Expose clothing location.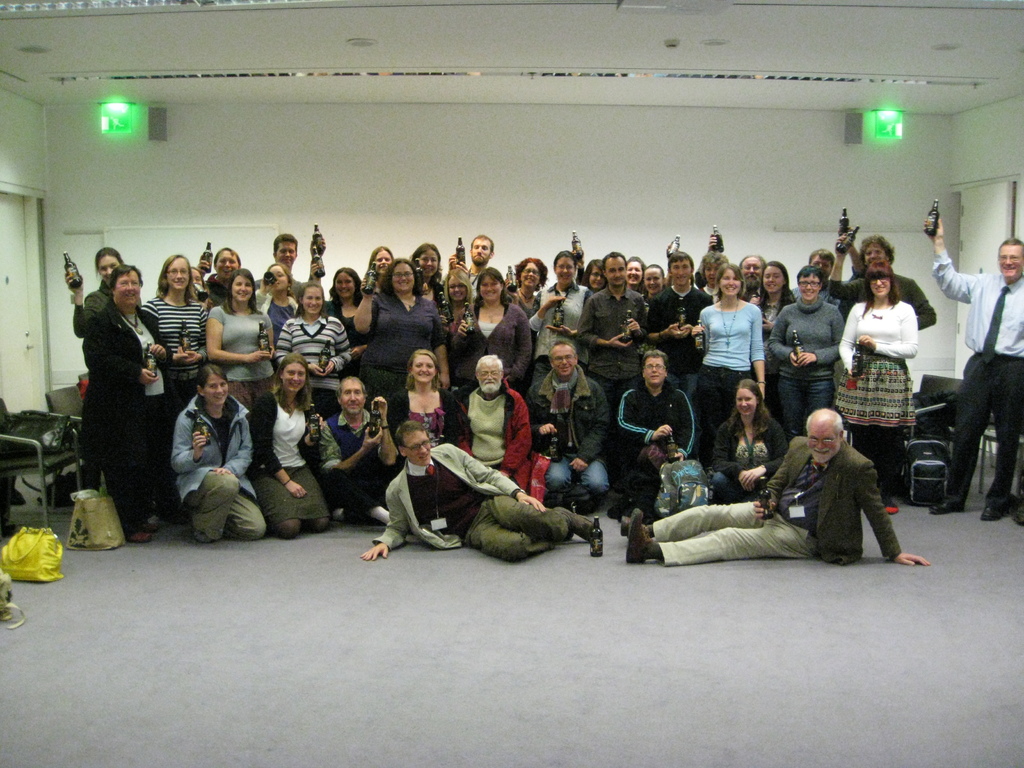
Exposed at bbox=(939, 249, 1023, 504).
